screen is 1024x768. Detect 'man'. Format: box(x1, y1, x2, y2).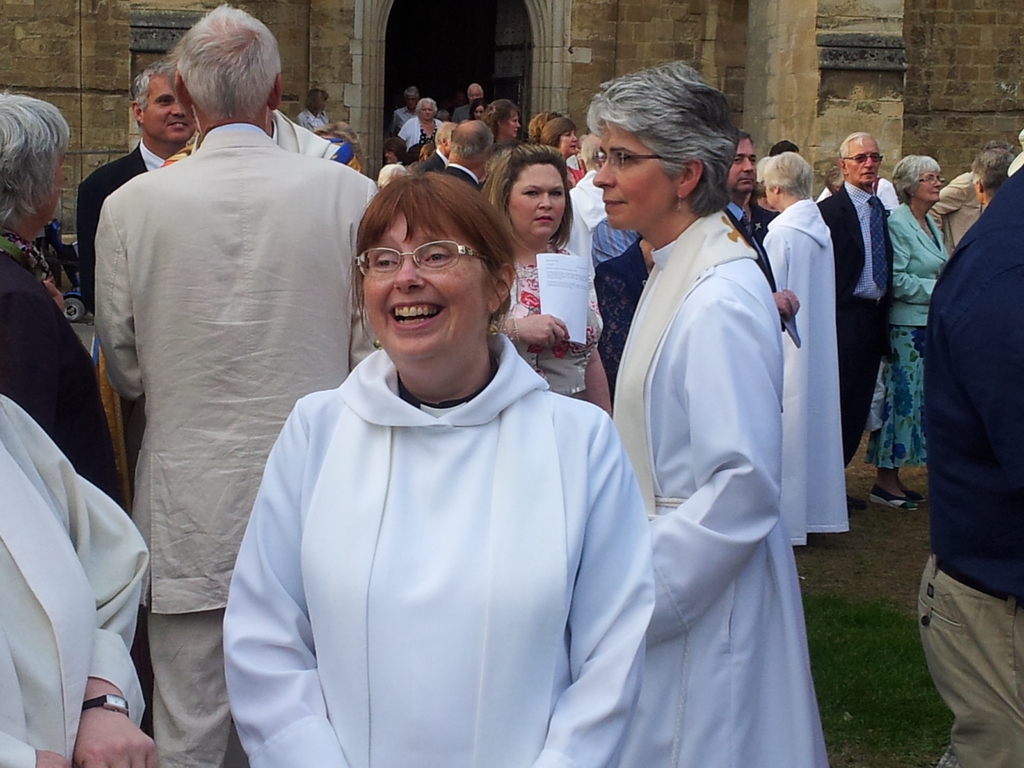
box(386, 85, 426, 140).
